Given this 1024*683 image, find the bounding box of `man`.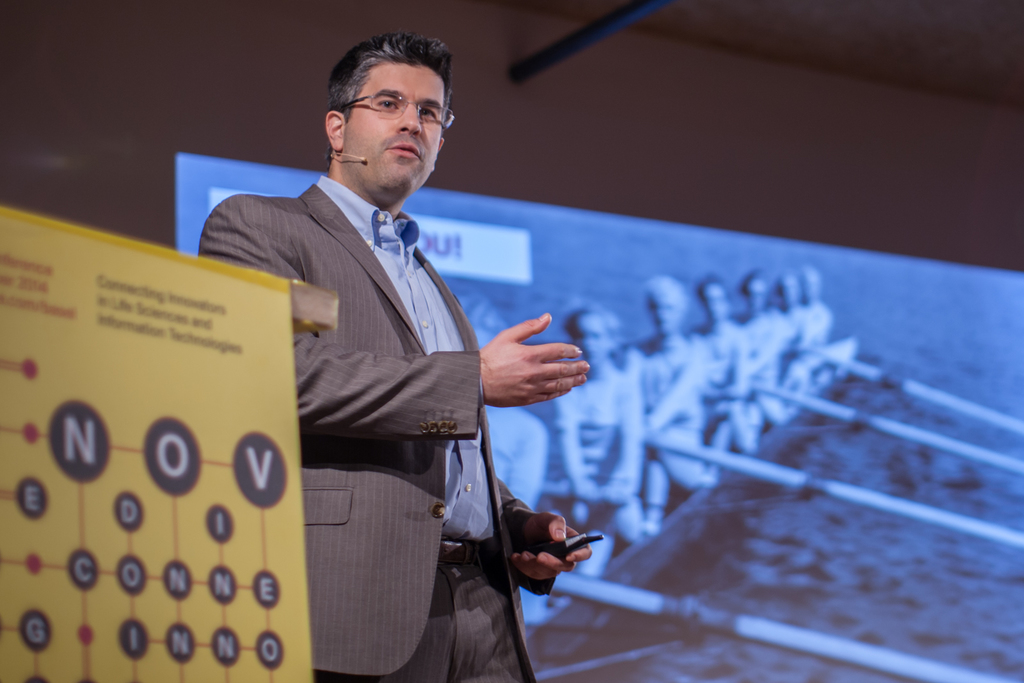
(left=559, top=298, right=652, bottom=538).
